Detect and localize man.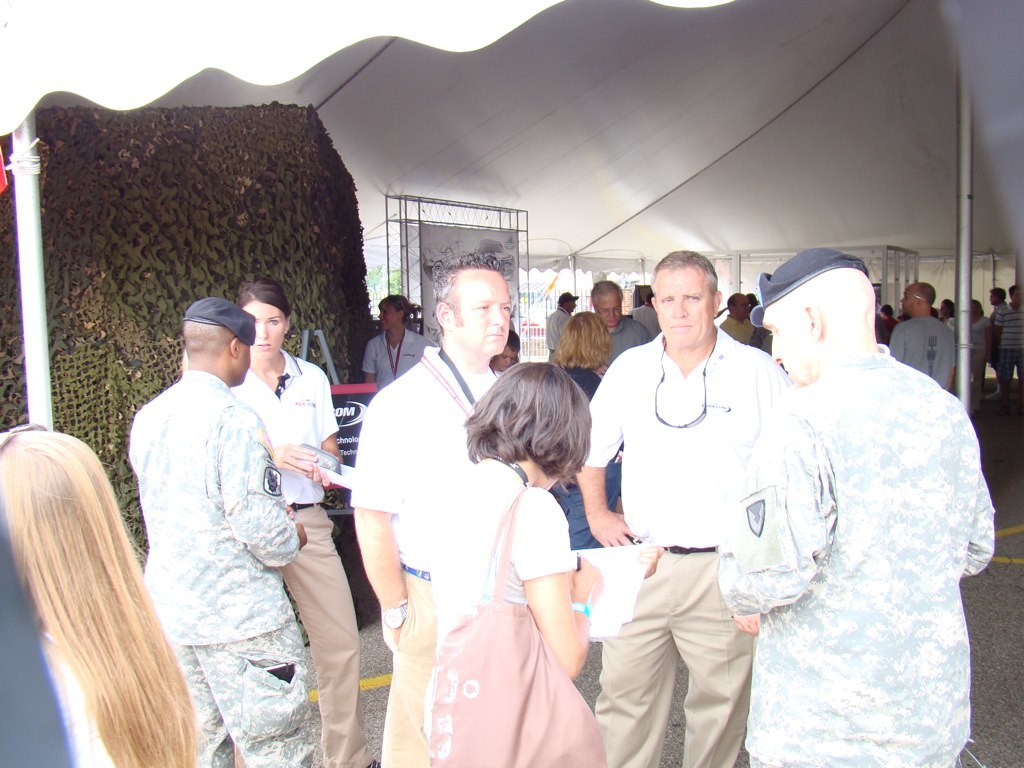
Localized at 885,283,954,393.
